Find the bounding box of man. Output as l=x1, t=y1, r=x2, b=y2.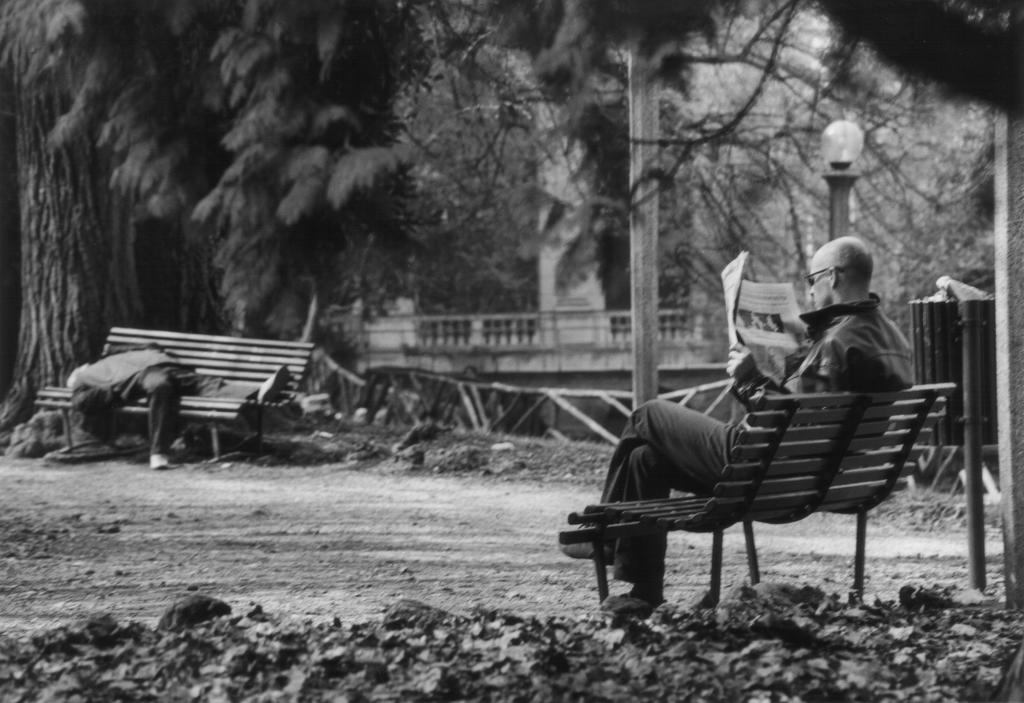
l=60, t=342, r=296, b=472.
